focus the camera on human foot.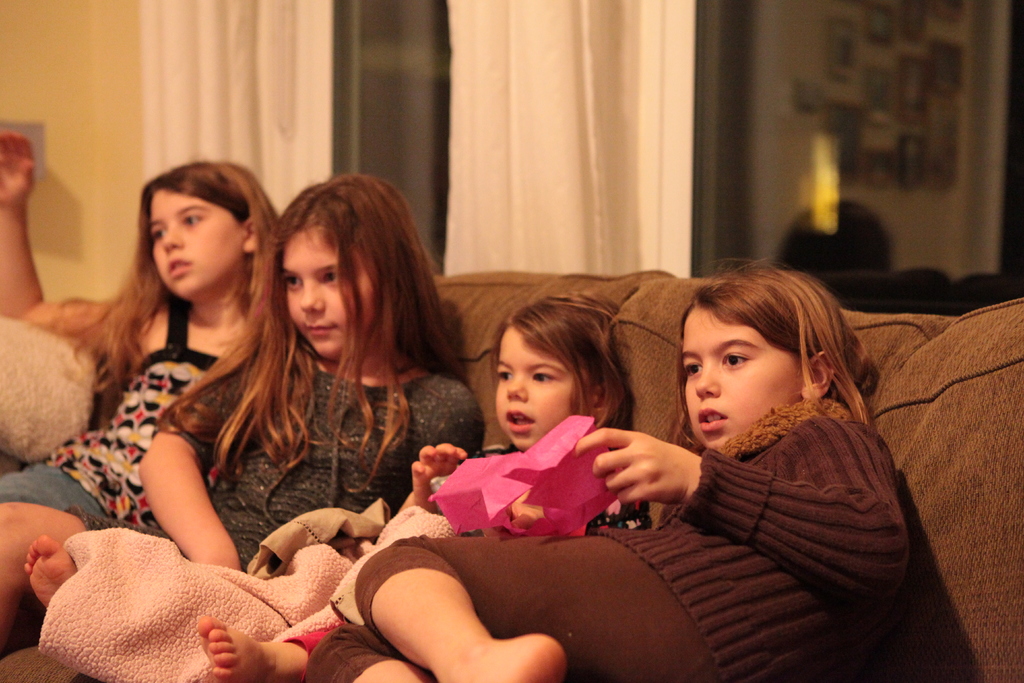
Focus region: detection(196, 617, 307, 679).
